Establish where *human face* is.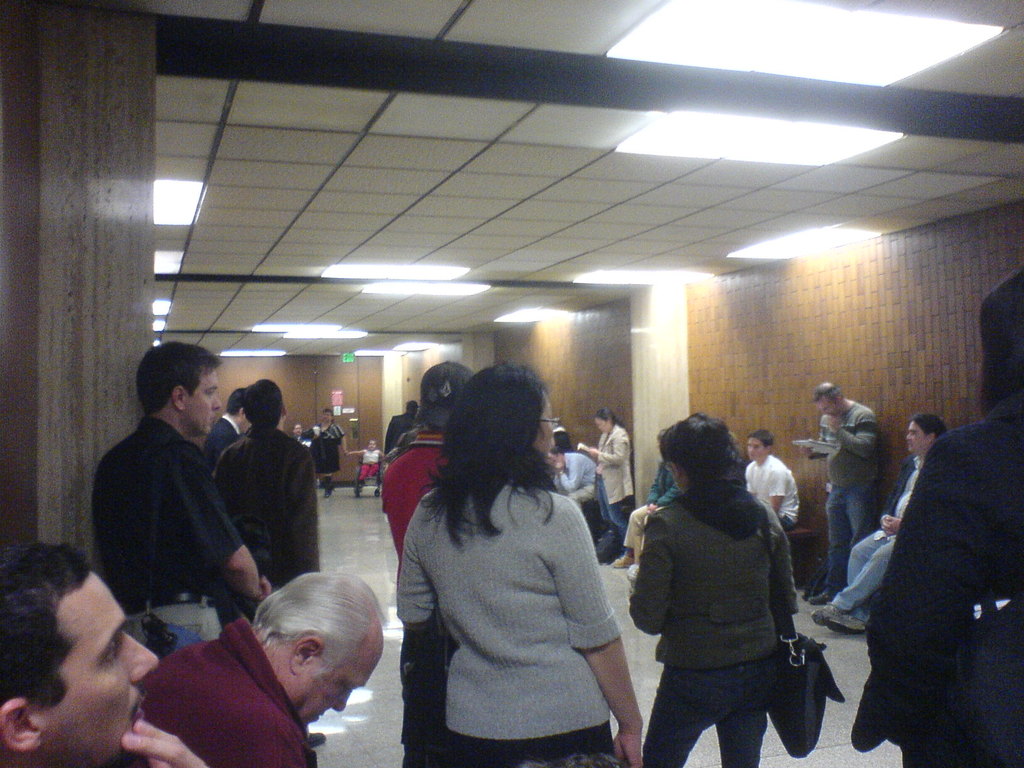
Established at x1=191, y1=371, x2=216, y2=426.
